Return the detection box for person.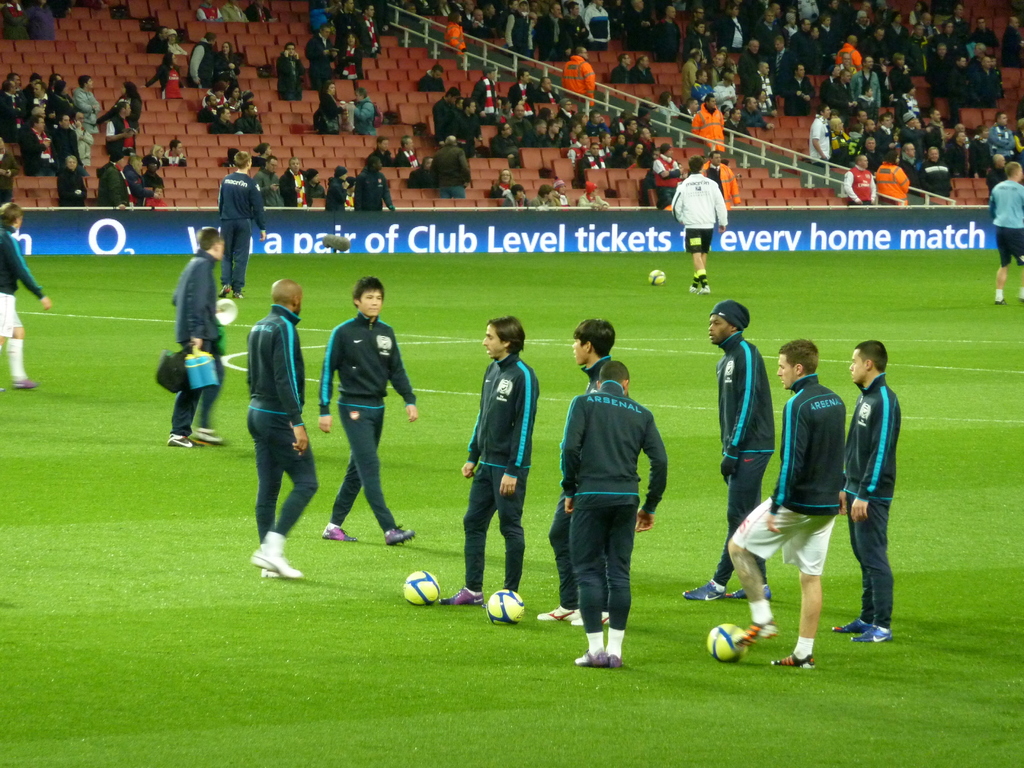
left=687, top=299, right=786, bottom=605.
